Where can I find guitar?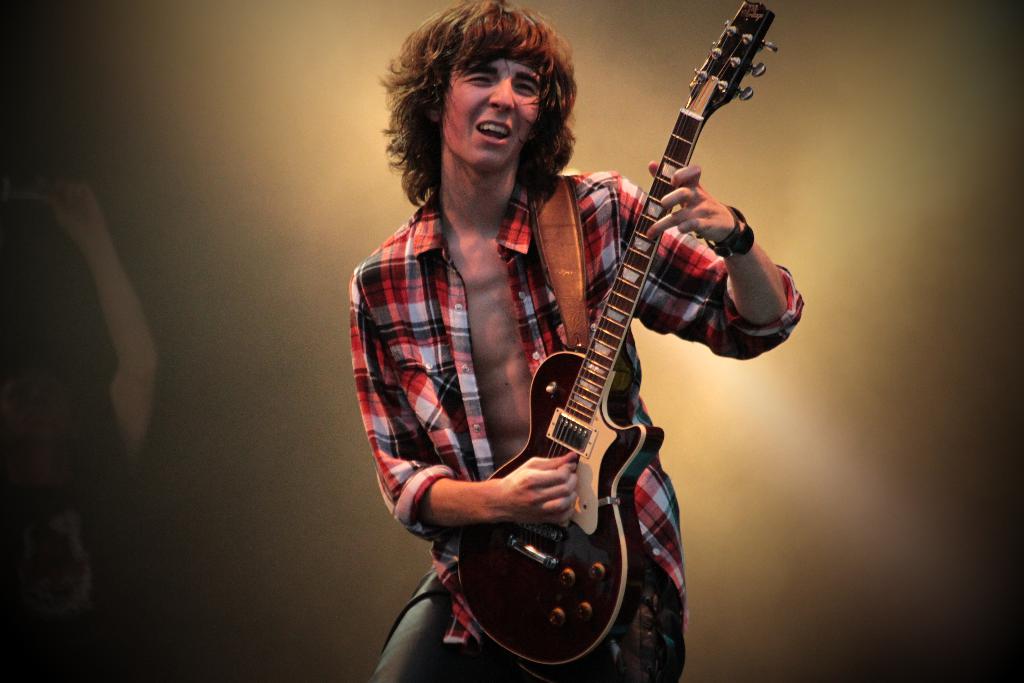
You can find it at bbox=(401, 33, 785, 654).
